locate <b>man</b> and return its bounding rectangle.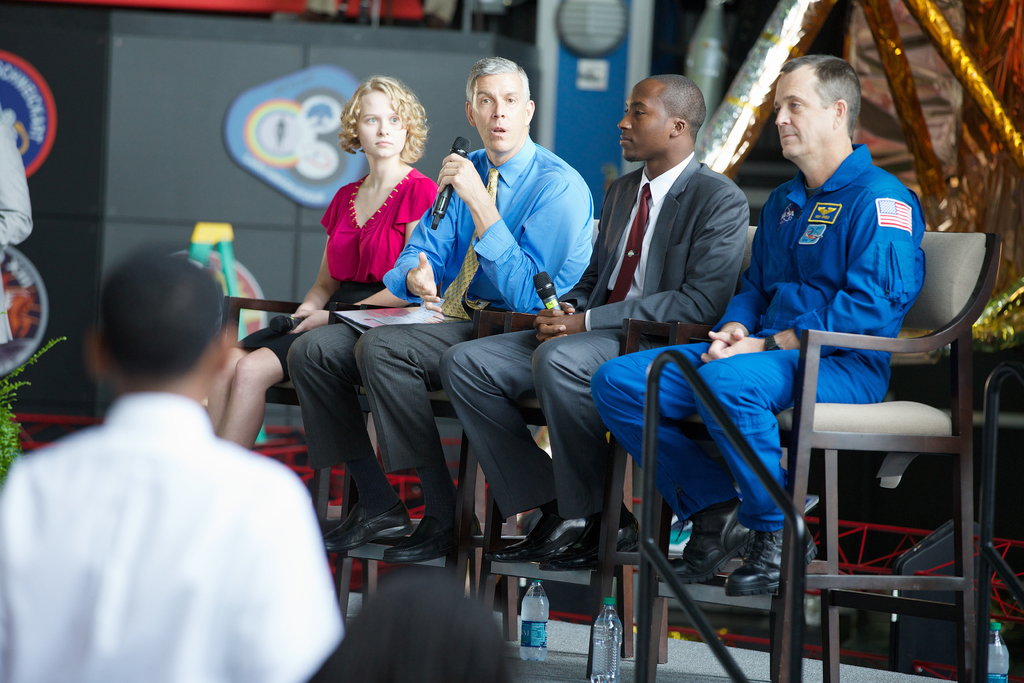
x1=593, y1=52, x2=929, y2=598.
